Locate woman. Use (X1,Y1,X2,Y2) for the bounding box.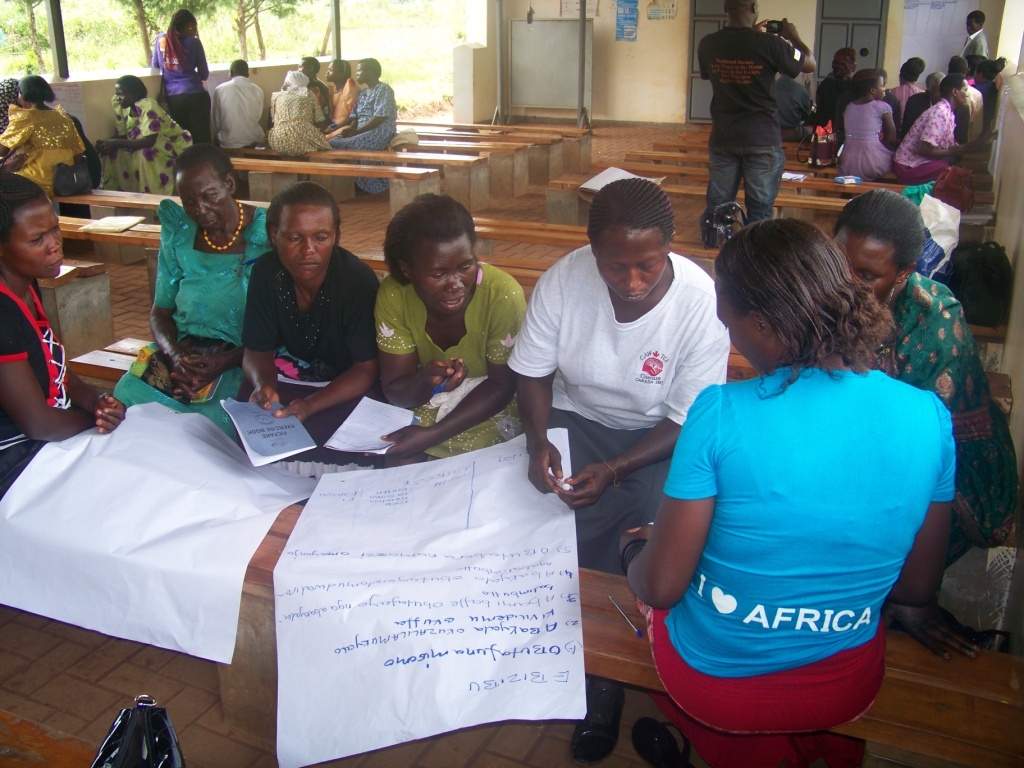
(0,77,24,136).
